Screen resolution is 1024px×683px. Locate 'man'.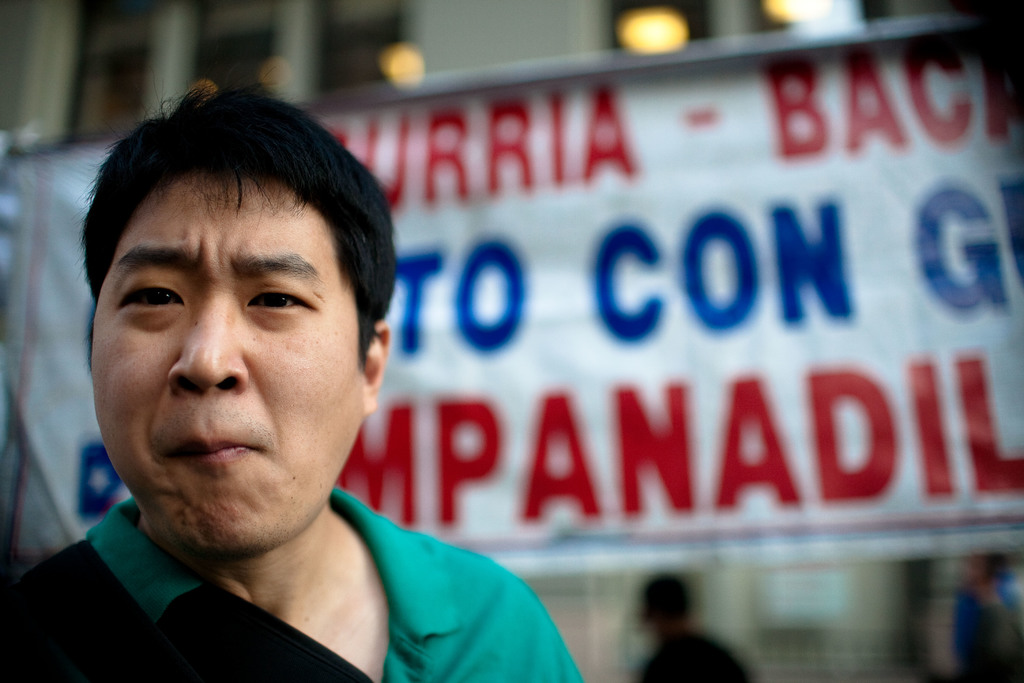
box=[0, 78, 592, 682].
